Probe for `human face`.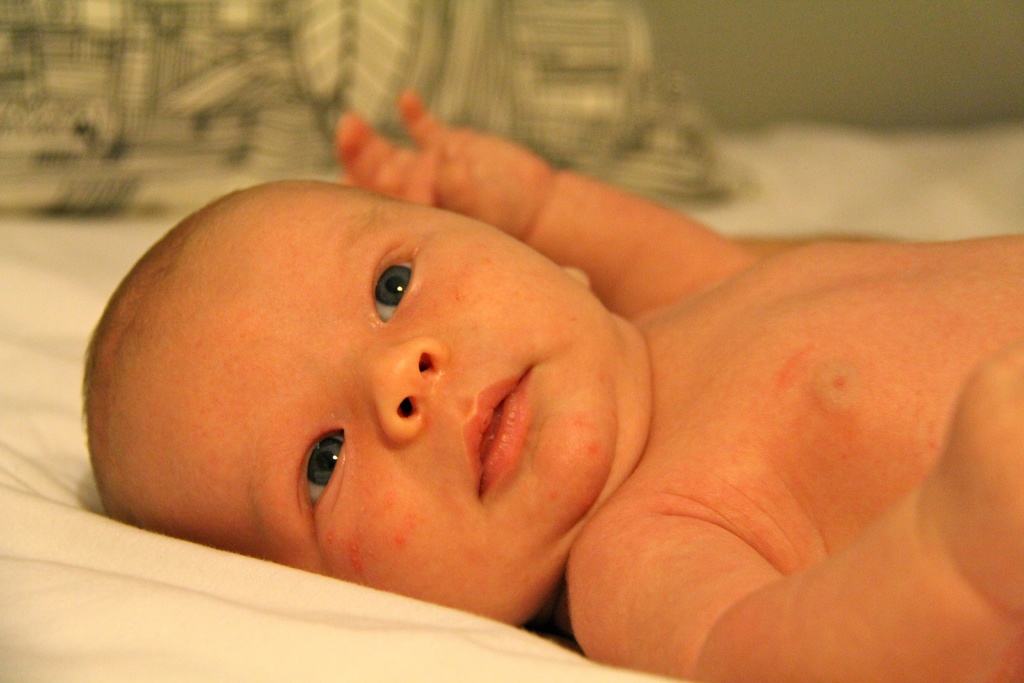
Probe result: (148, 186, 614, 629).
